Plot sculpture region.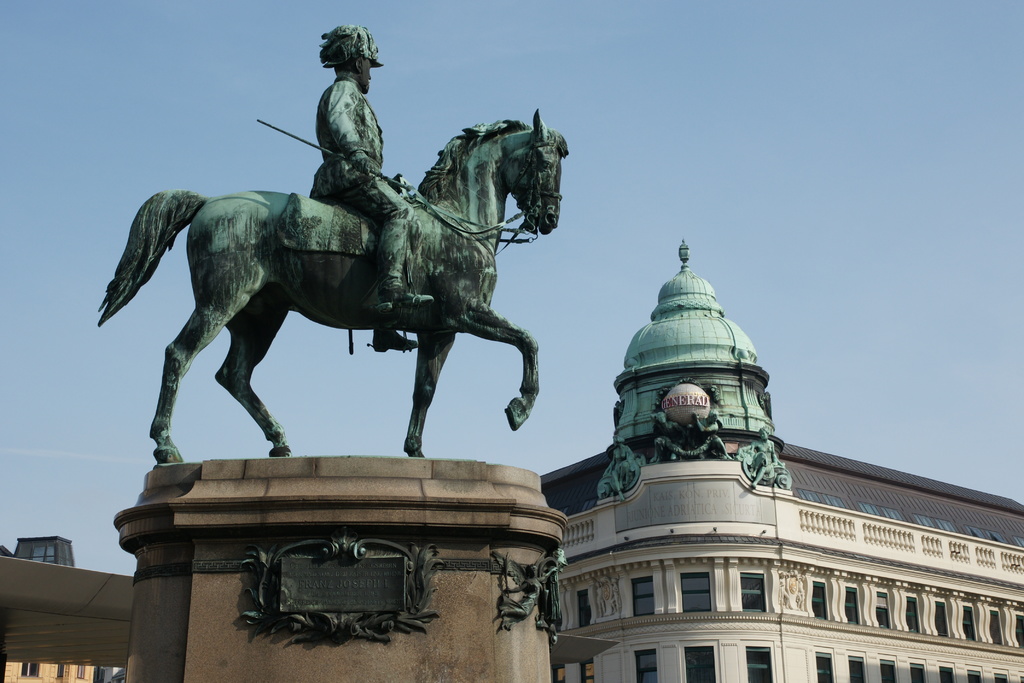
Plotted at region(746, 427, 782, 491).
